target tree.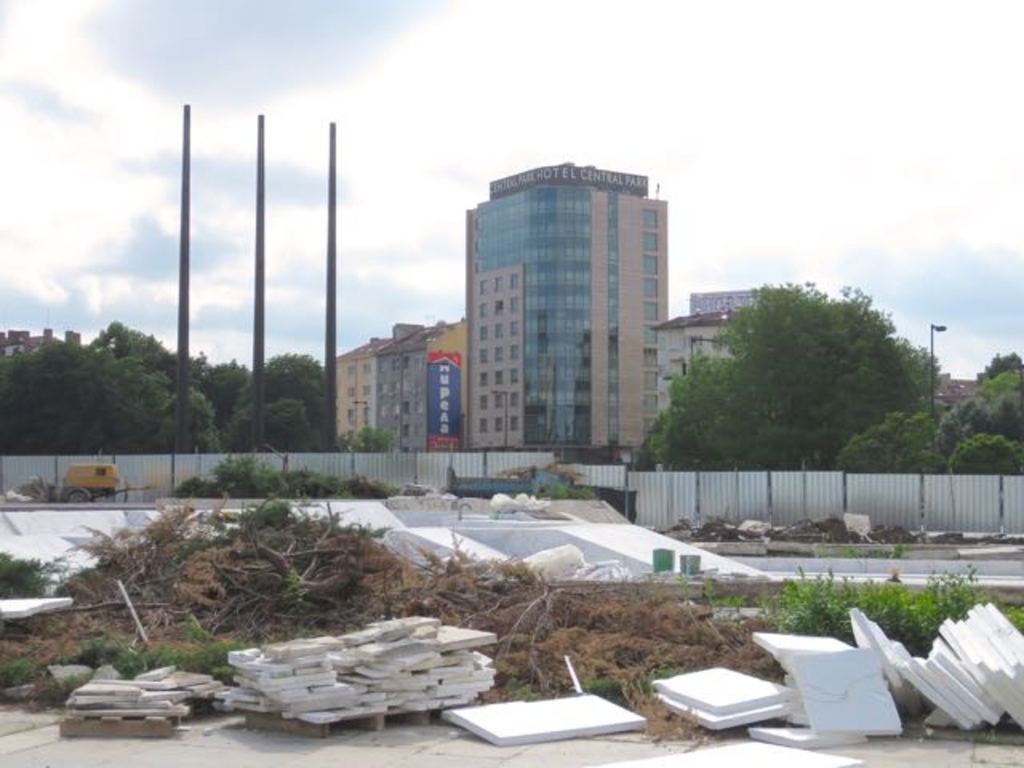
Target region: 677,267,938,462.
